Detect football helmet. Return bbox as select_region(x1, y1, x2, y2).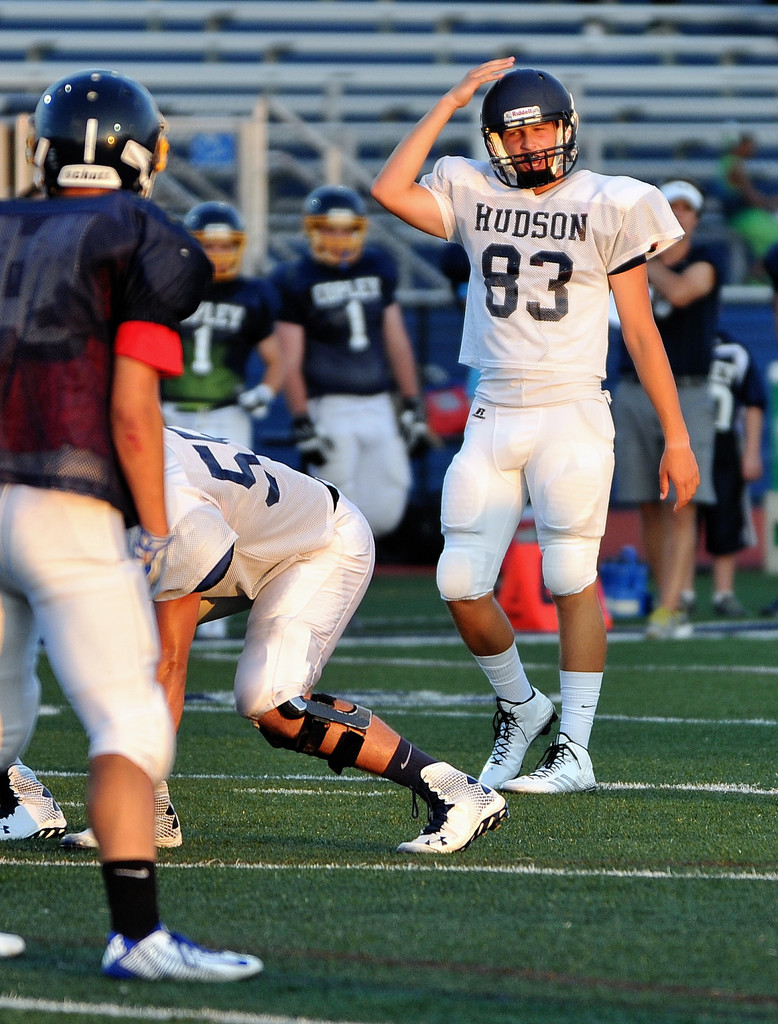
select_region(297, 179, 376, 261).
